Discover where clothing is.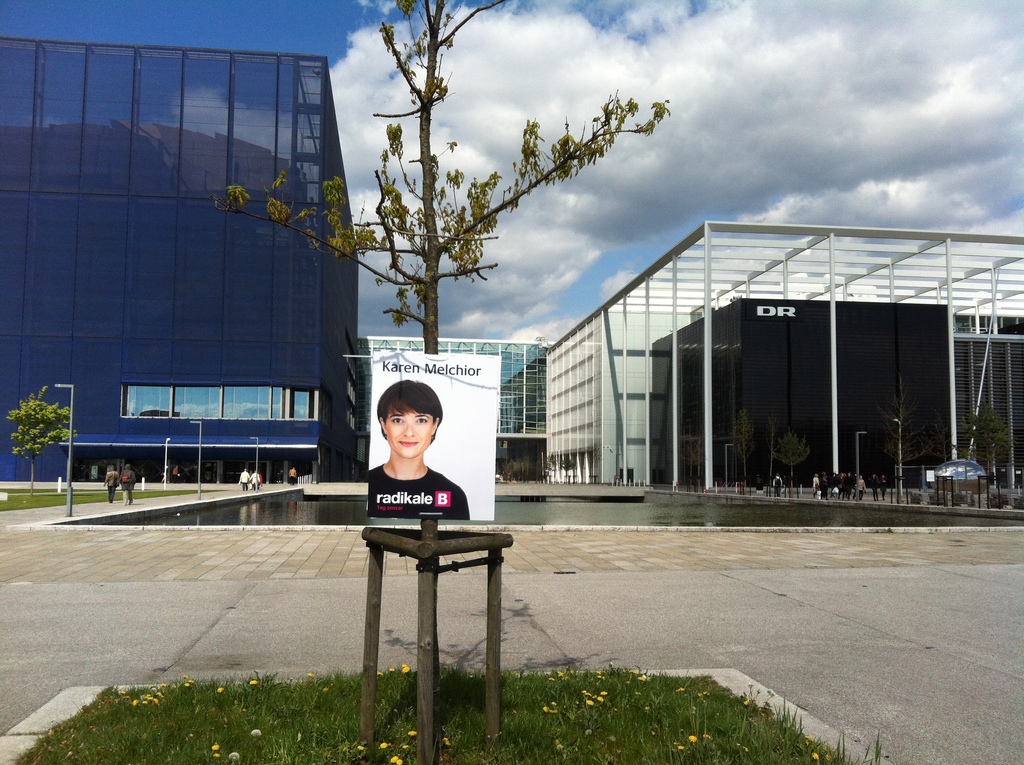
Discovered at 284 466 299 486.
